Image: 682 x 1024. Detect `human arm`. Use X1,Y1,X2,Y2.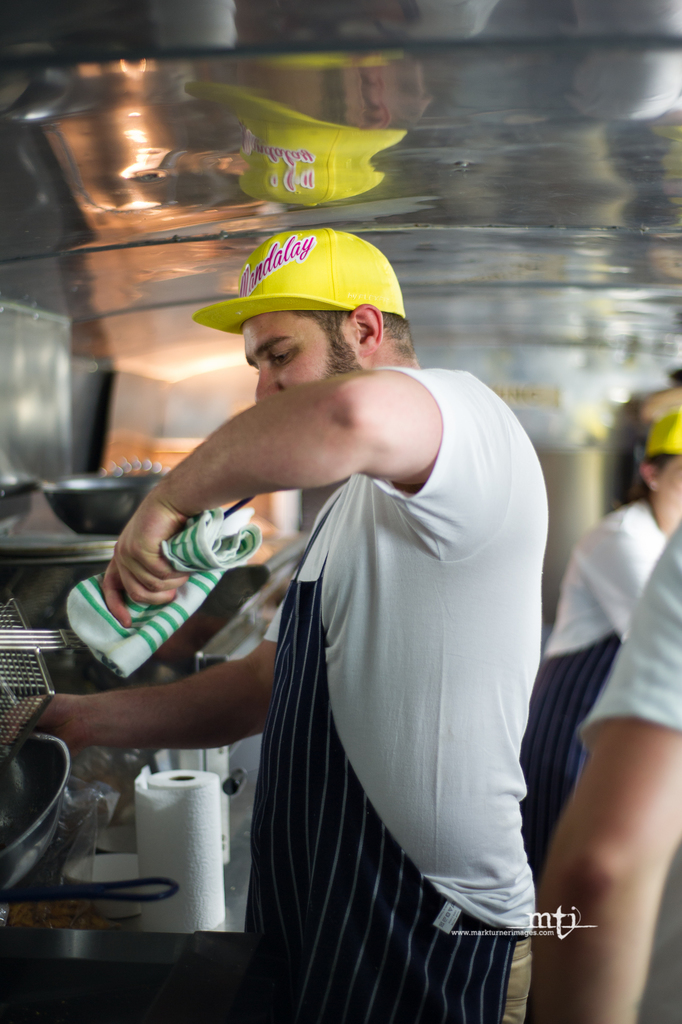
588,519,676,638.
